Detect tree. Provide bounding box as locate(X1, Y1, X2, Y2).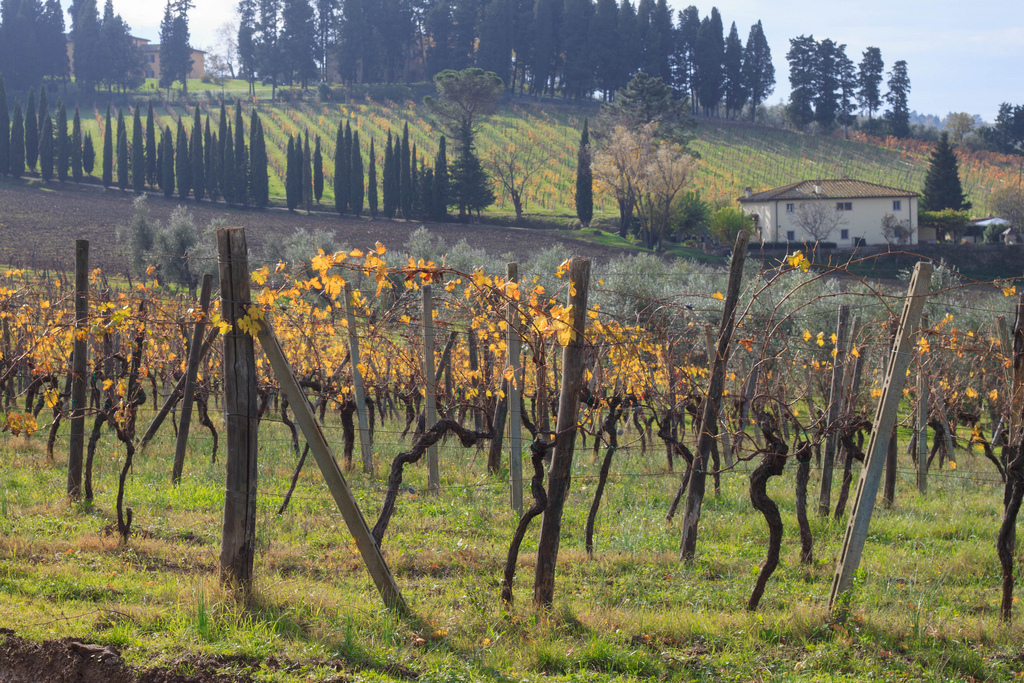
locate(421, 101, 500, 235).
